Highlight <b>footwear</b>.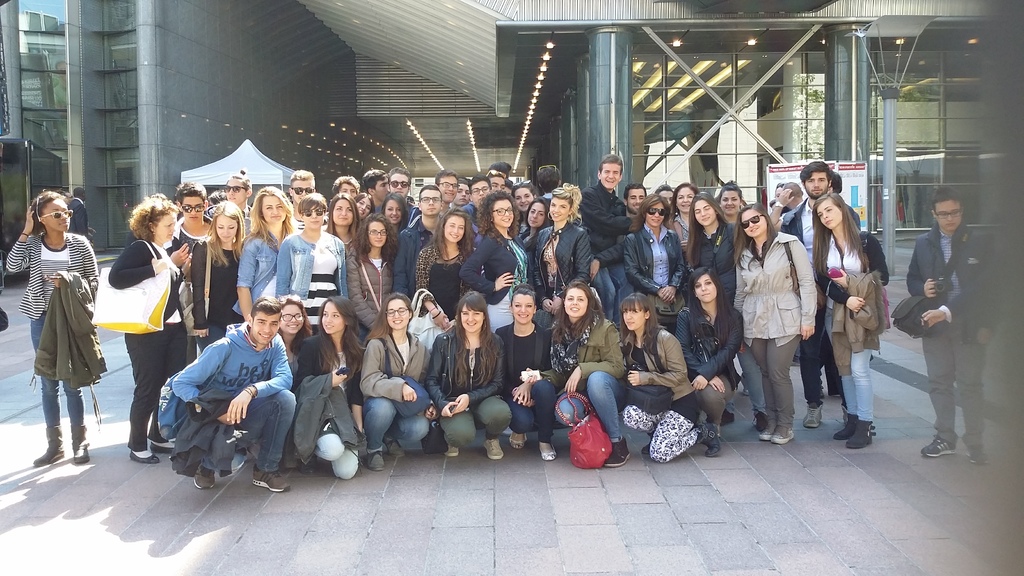
Highlighted region: (left=536, top=436, right=557, bottom=462).
